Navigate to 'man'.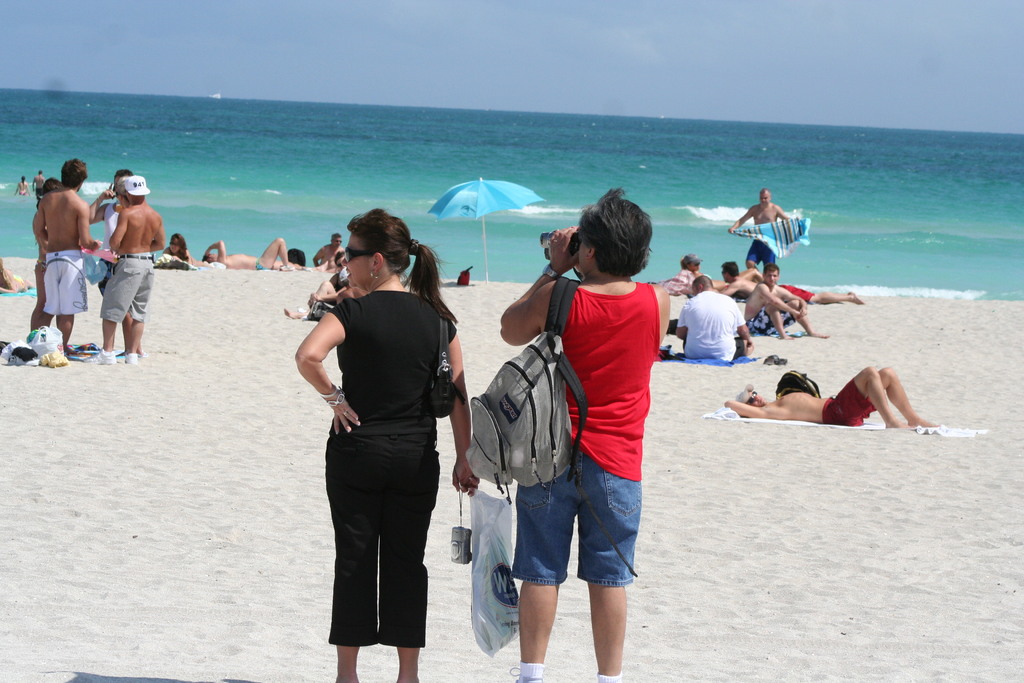
Navigation target: {"left": 198, "top": 240, "right": 300, "bottom": 274}.
